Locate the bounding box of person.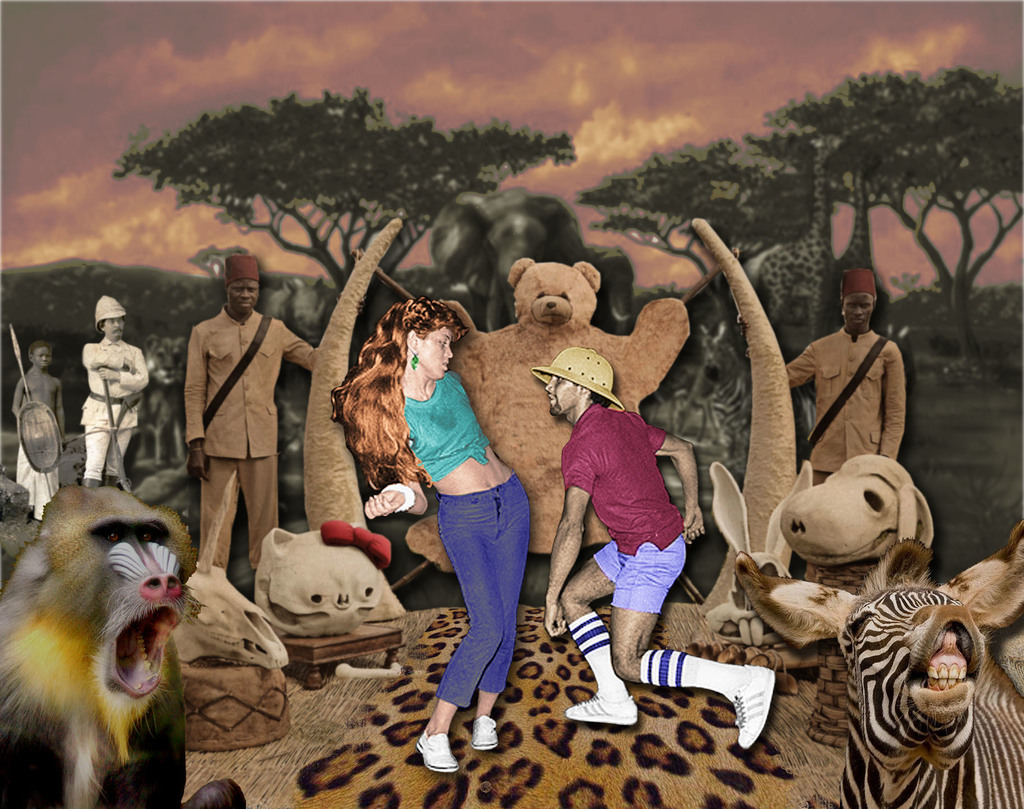
Bounding box: bbox=(81, 295, 147, 486).
